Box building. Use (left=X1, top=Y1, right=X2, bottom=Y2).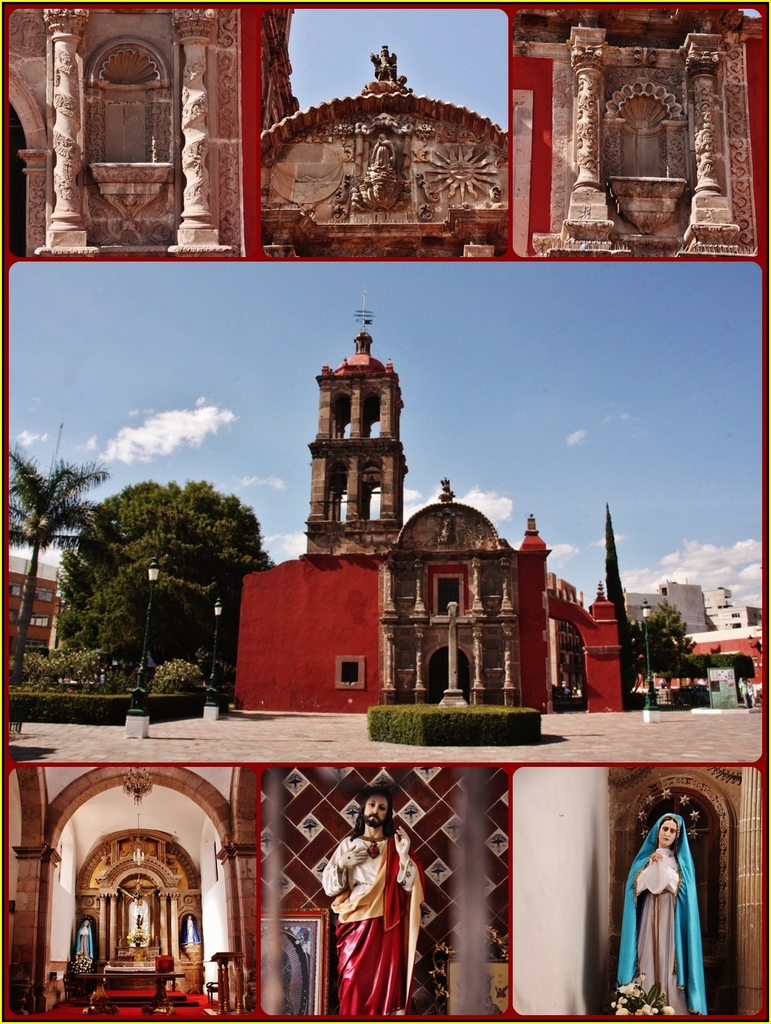
(left=261, top=10, right=510, bottom=257).
